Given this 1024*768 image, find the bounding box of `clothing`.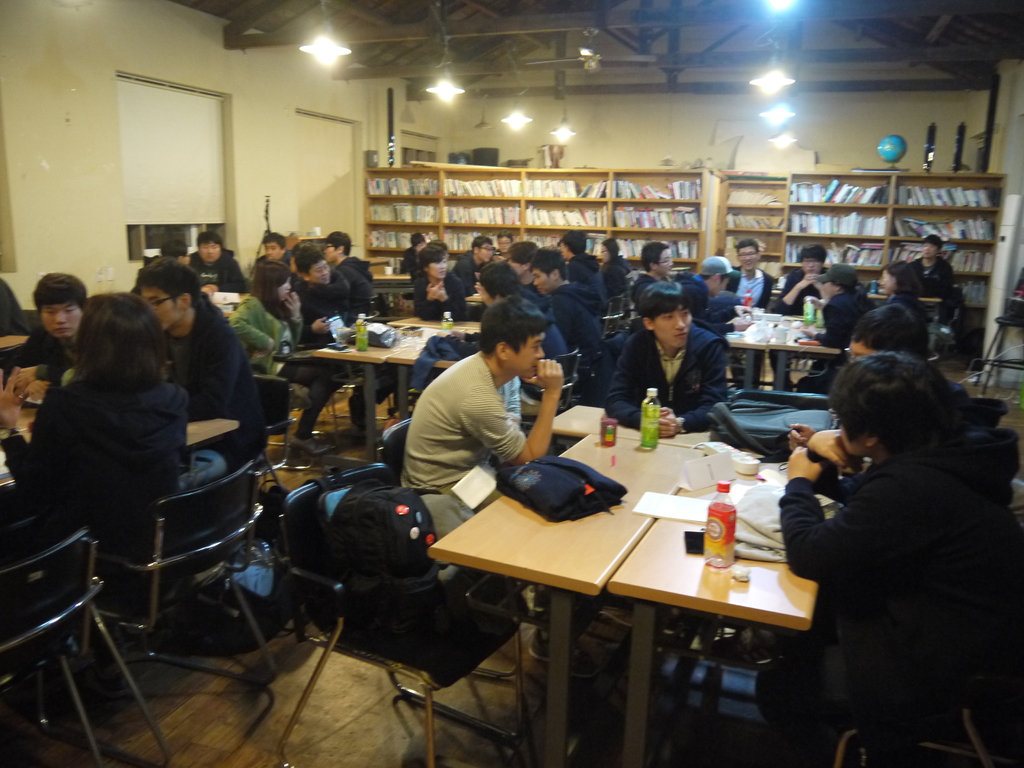
(189,249,248,282).
